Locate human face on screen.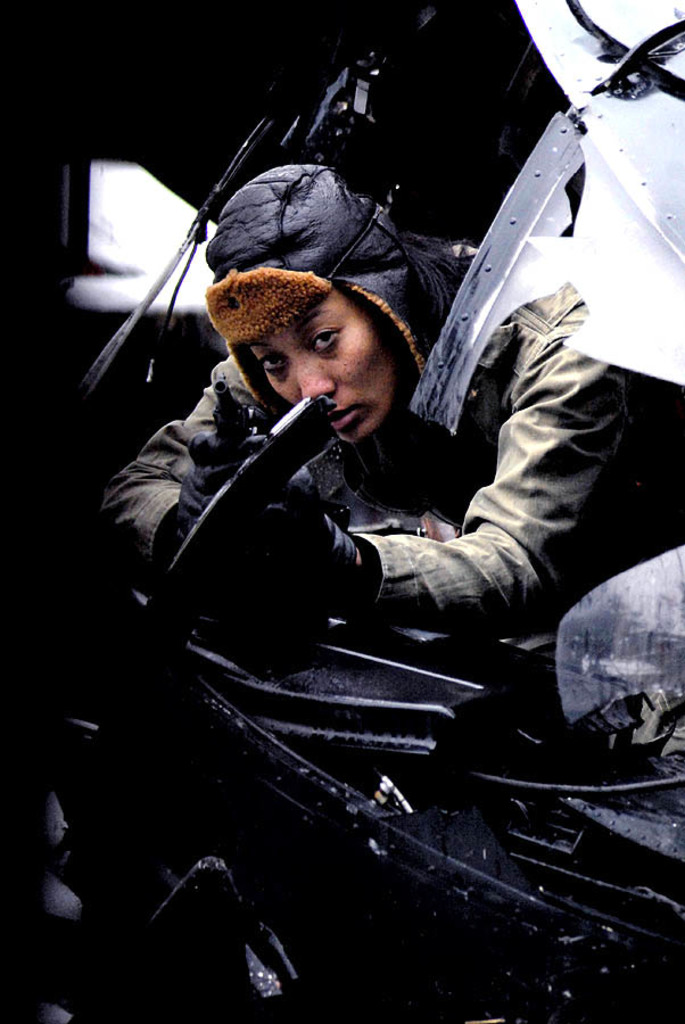
On screen at (241,294,398,443).
